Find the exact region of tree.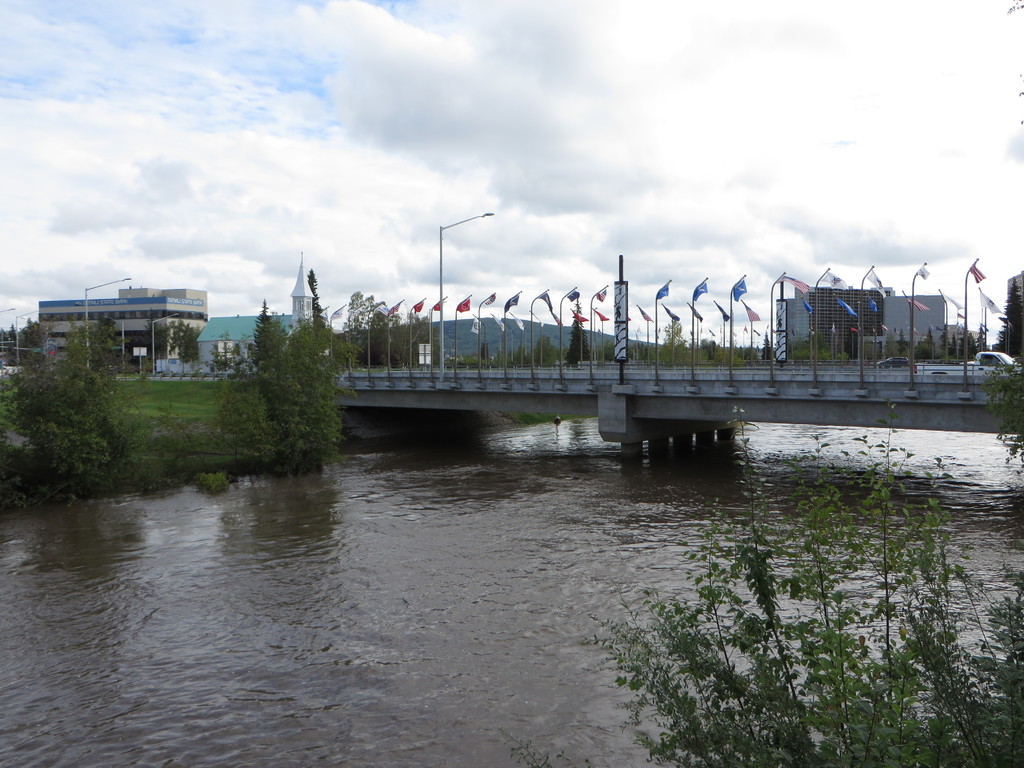
Exact region: x1=0 y1=312 x2=151 y2=492.
